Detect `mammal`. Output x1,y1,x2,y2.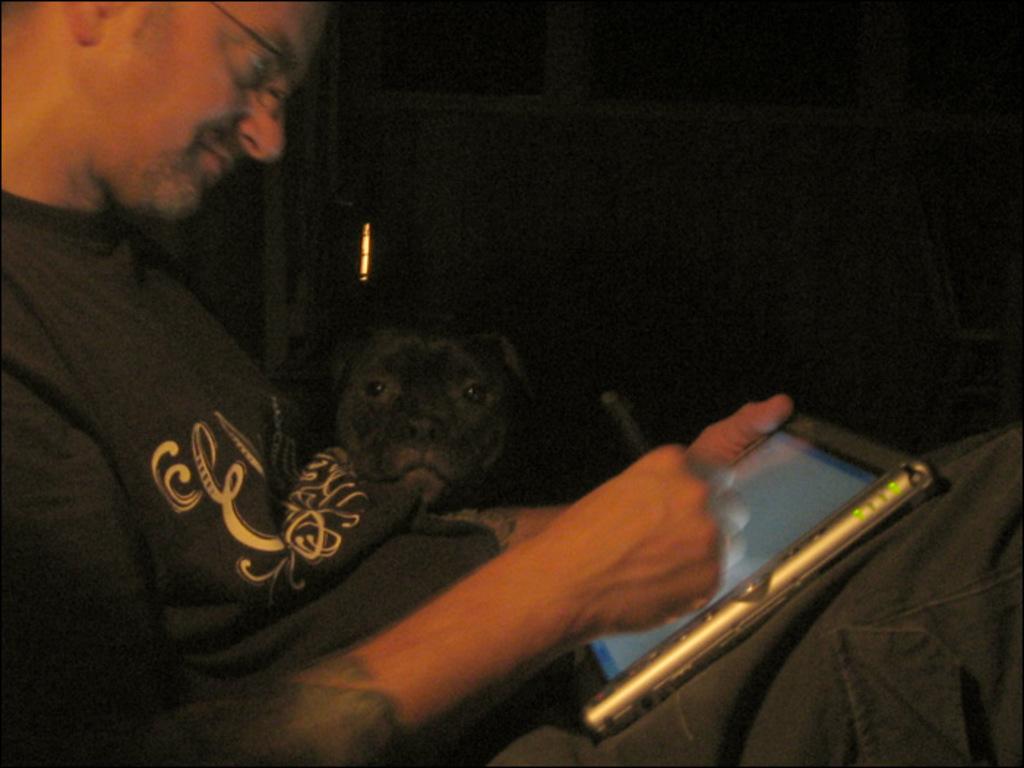
0,0,794,767.
